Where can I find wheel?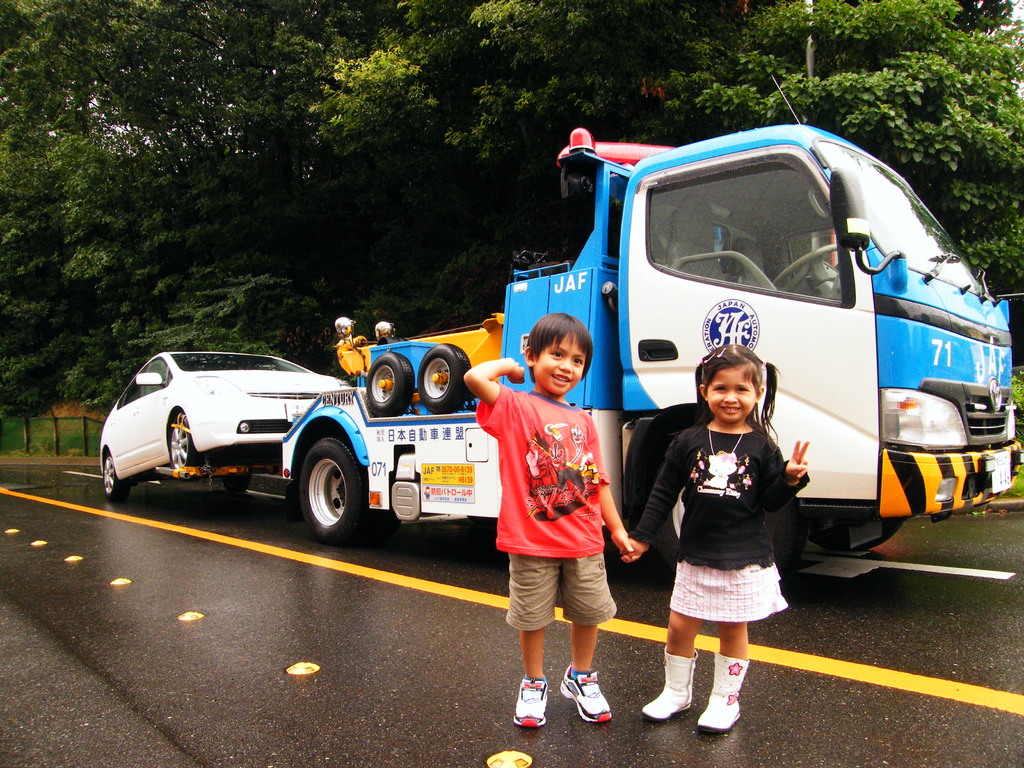
You can find it at [x1=104, y1=454, x2=128, y2=500].
